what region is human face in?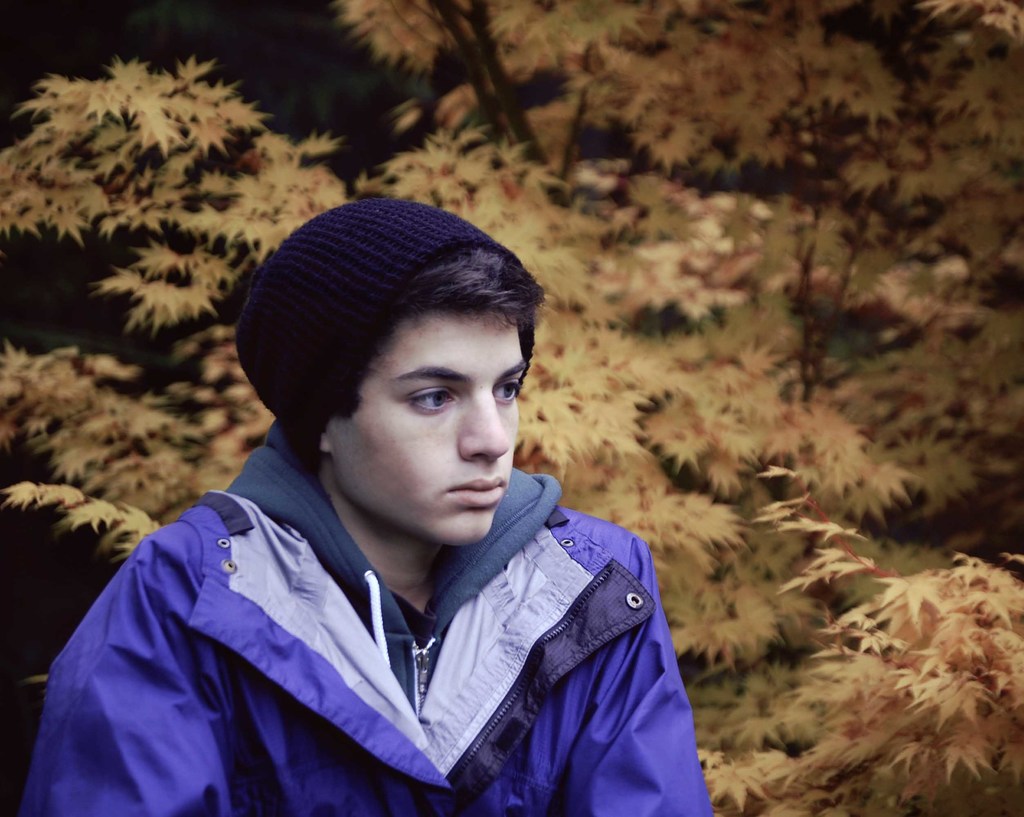
[x1=329, y1=307, x2=527, y2=546].
